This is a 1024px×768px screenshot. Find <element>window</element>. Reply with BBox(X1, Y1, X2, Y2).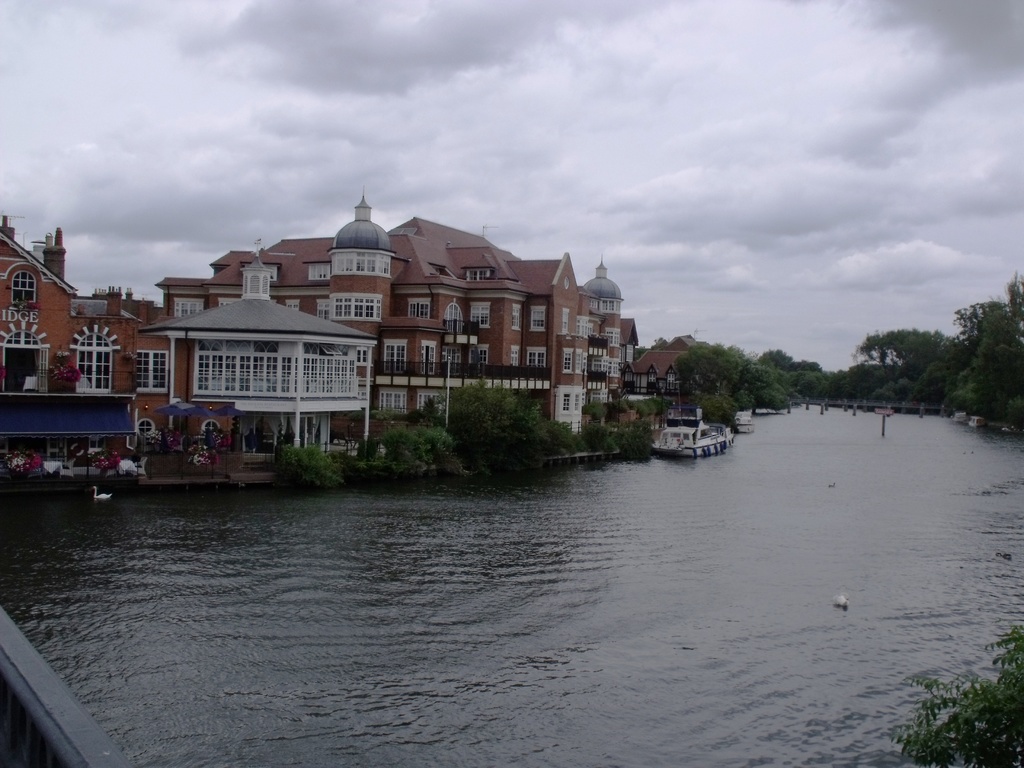
BBox(307, 262, 330, 280).
